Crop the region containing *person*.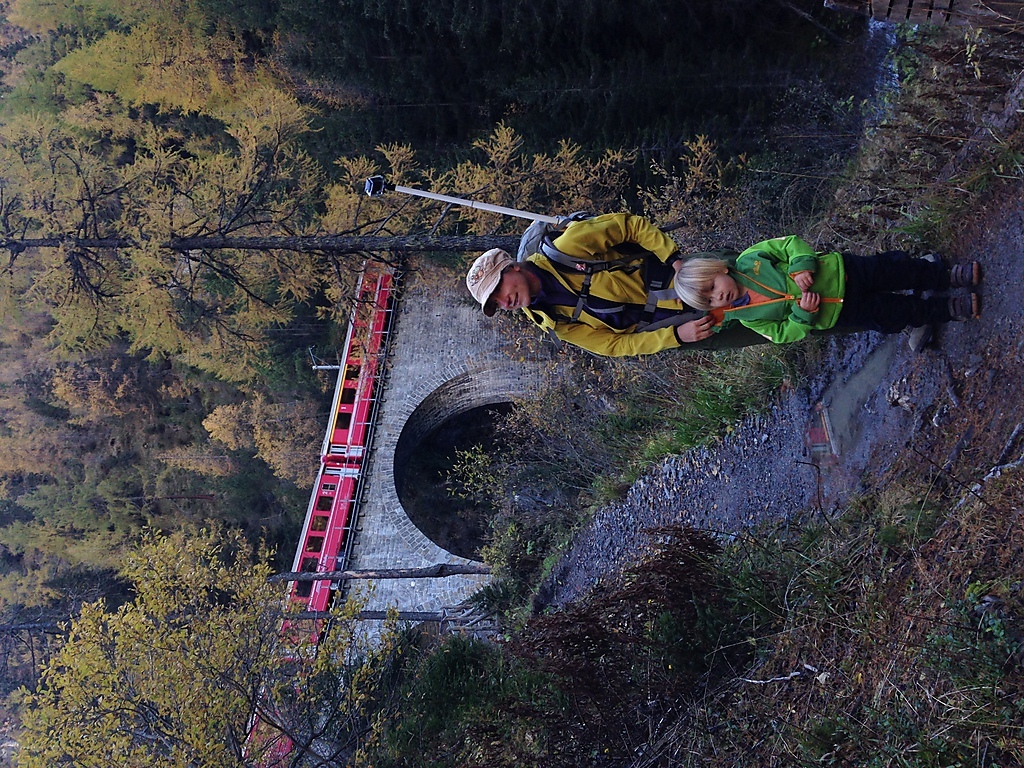
Crop region: bbox(456, 198, 917, 374).
